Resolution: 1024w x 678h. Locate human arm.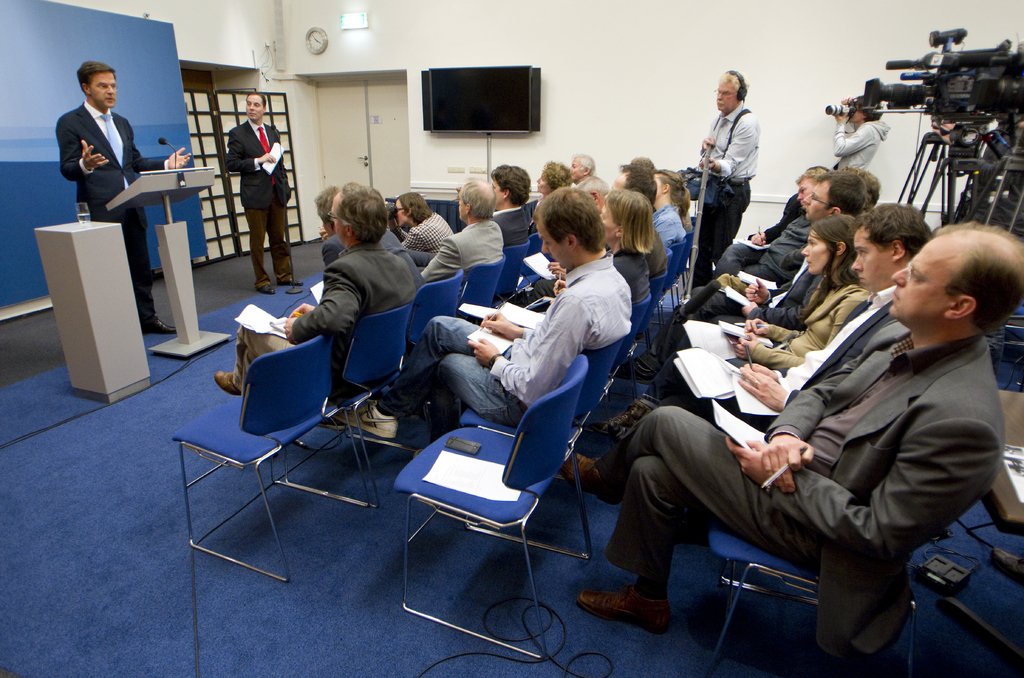
detection(700, 117, 751, 175).
